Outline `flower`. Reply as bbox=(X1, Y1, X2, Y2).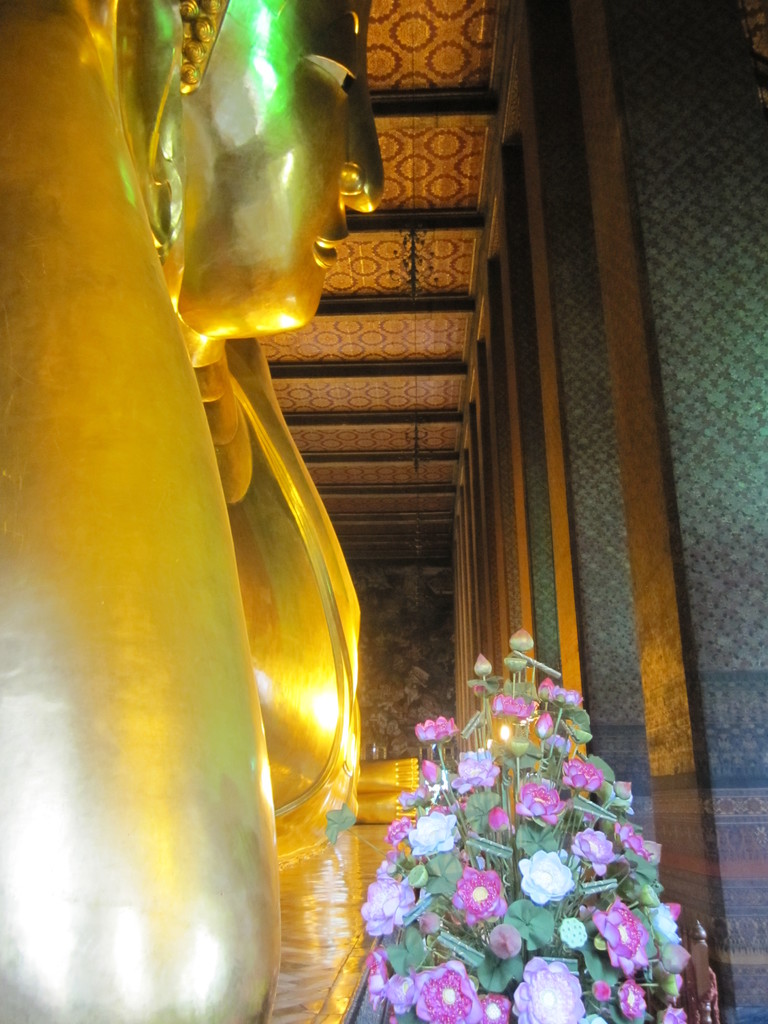
bbox=(612, 970, 651, 1019).
